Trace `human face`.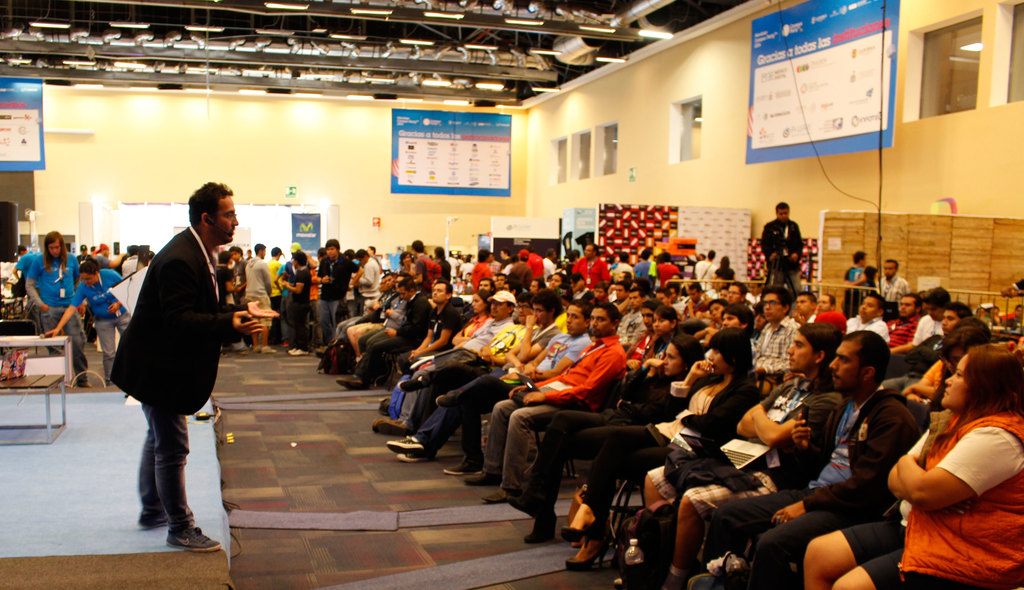
Traced to l=661, t=339, r=681, b=378.
